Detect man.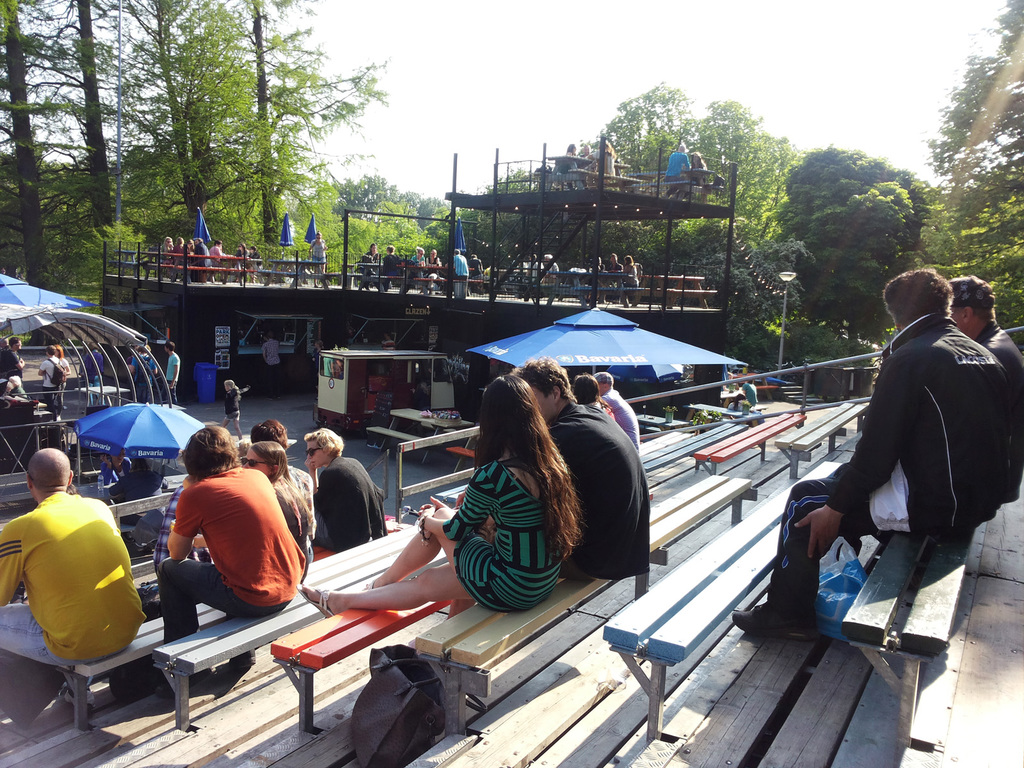
Detected at BBox(534, 253, 564, 300).
